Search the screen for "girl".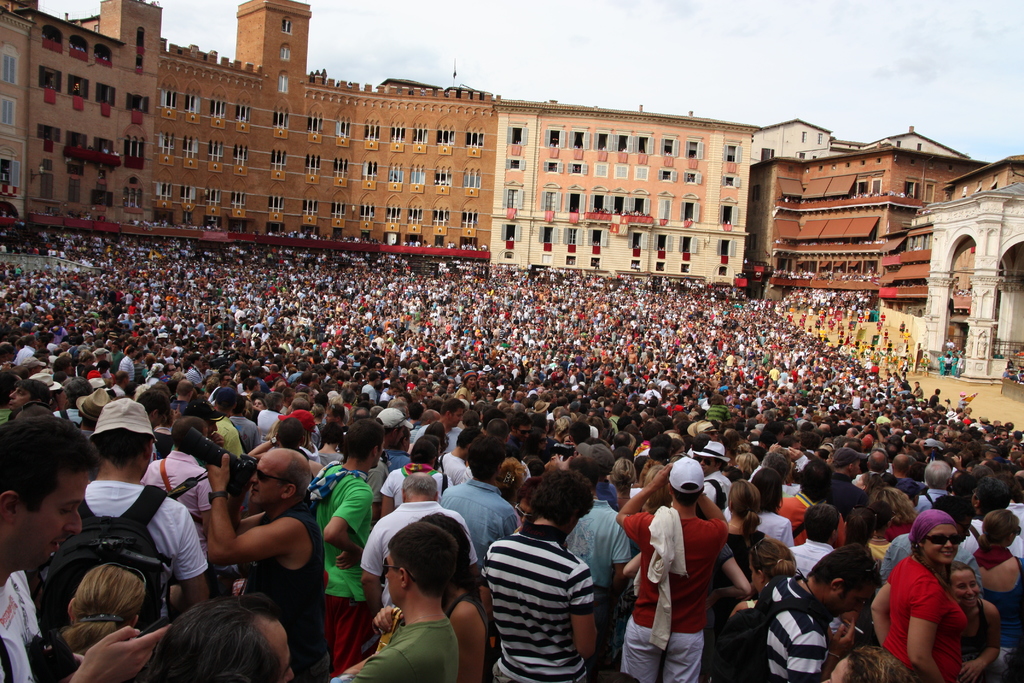
Found at <region>715, 478, 769, 635</region>.
